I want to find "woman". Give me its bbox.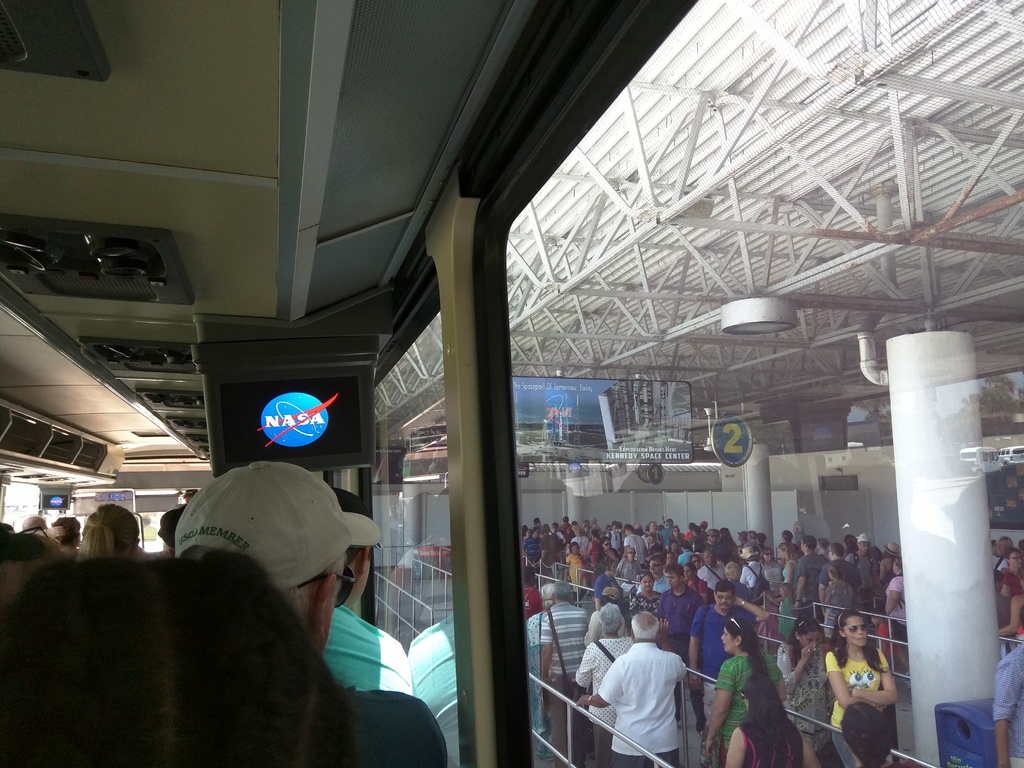
<bbox>778, 543, 796, 637</bbox>.
